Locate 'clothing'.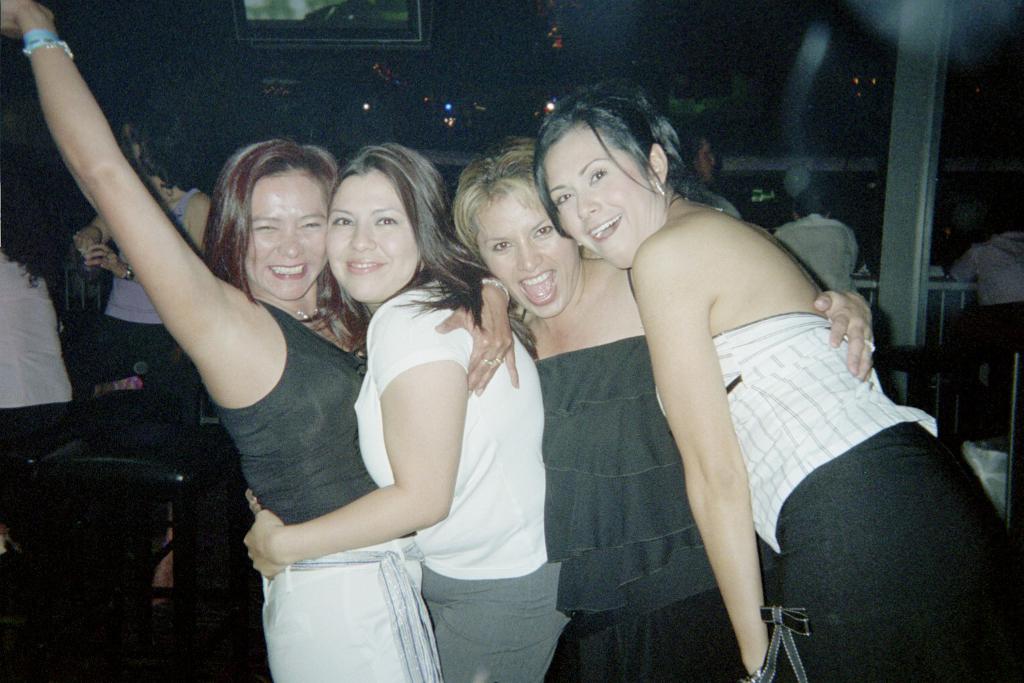
Bounding box: BBox(773, 212, 859, 297).
